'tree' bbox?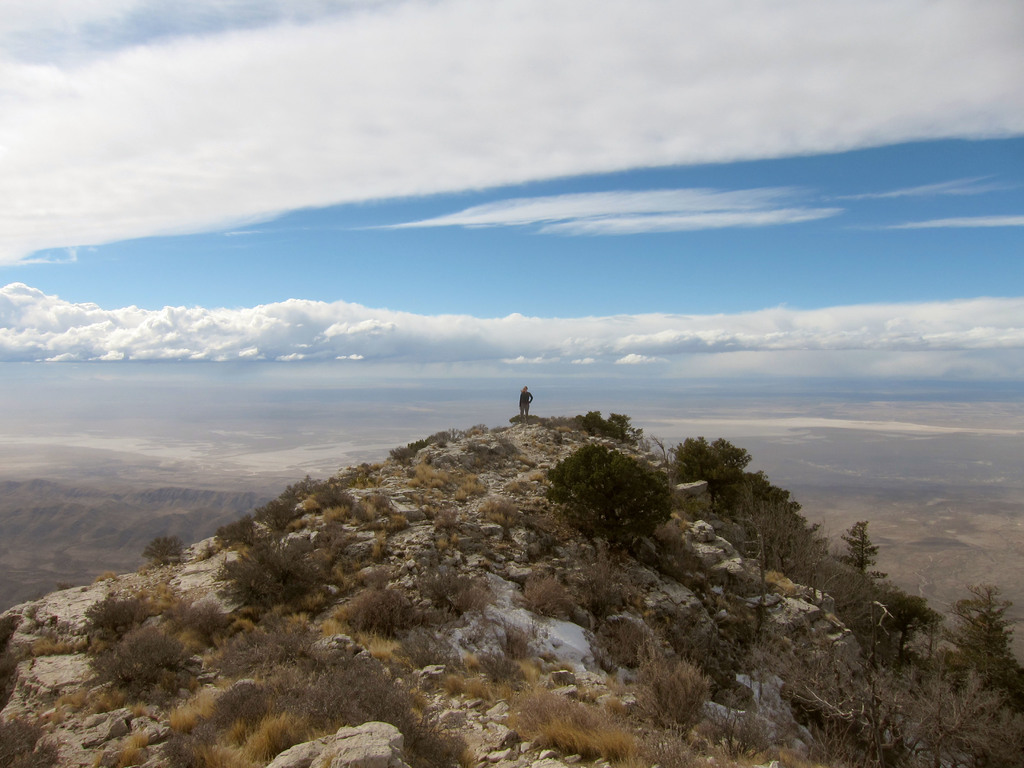
l=586, t=408, r=642, b=442
